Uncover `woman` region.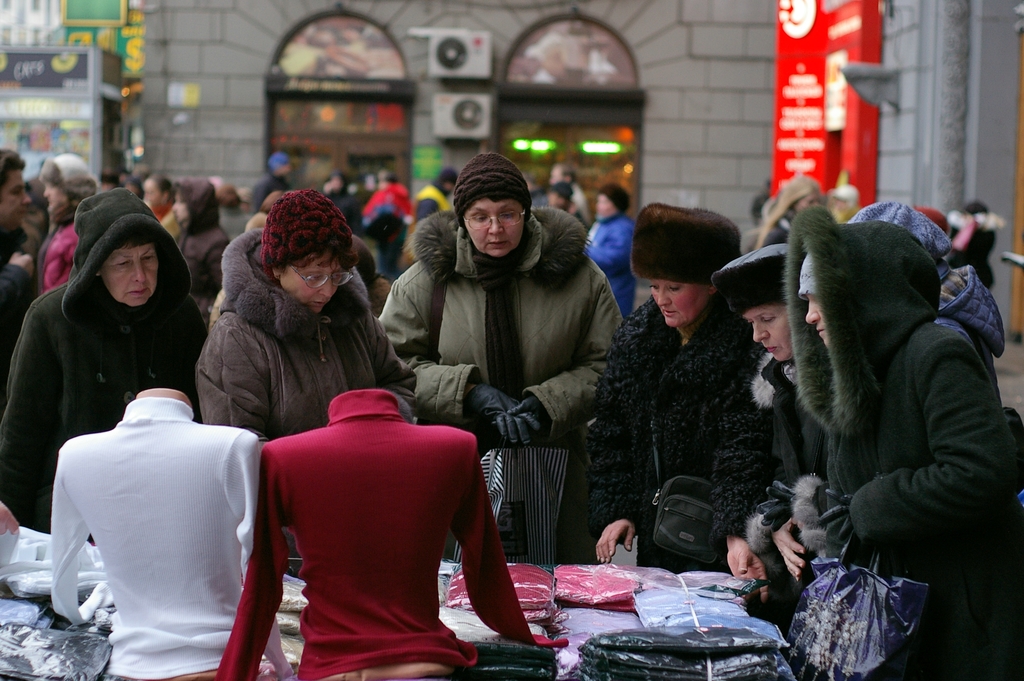
Uncovered: <region>584, 204, 784, 607</region>.
